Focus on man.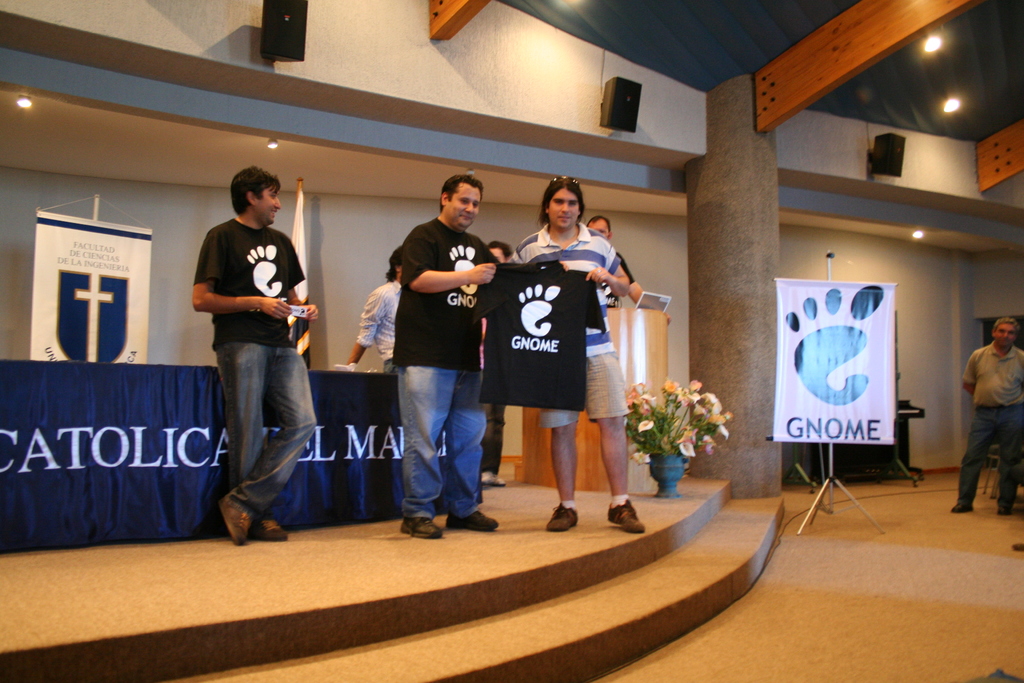
Focused at <bbox>180, 164, 318, 545</bbox>.
